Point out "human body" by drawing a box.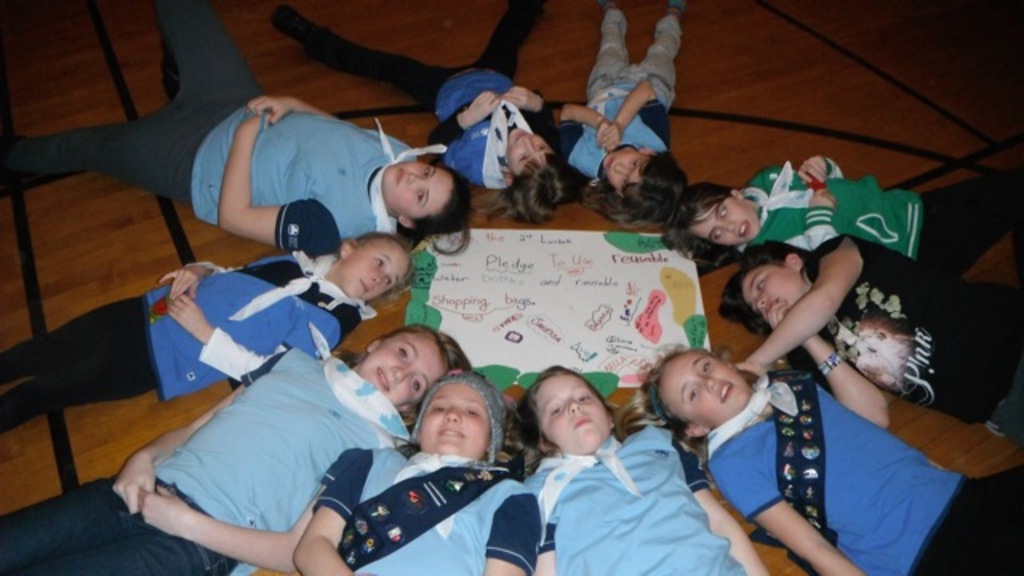
select_region(720, 230, 1022, 442).
